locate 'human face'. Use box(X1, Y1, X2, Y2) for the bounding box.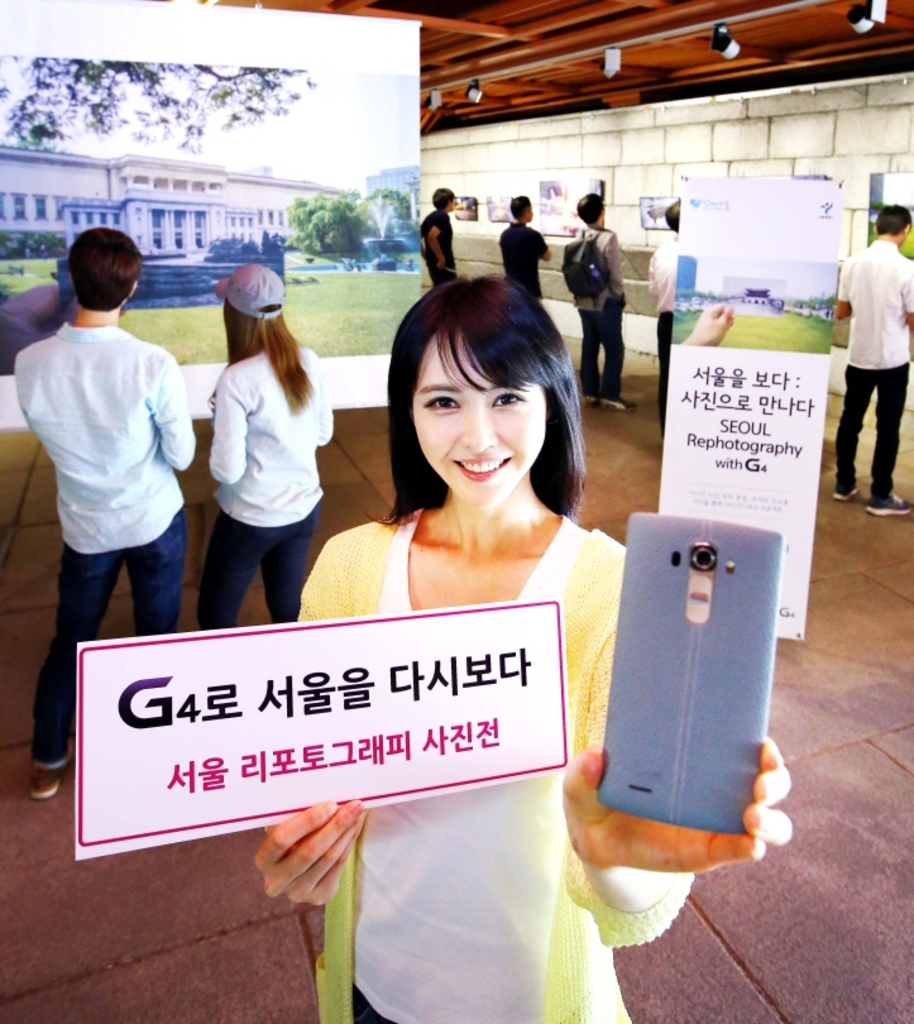
box(411, 326, 547, 517).
